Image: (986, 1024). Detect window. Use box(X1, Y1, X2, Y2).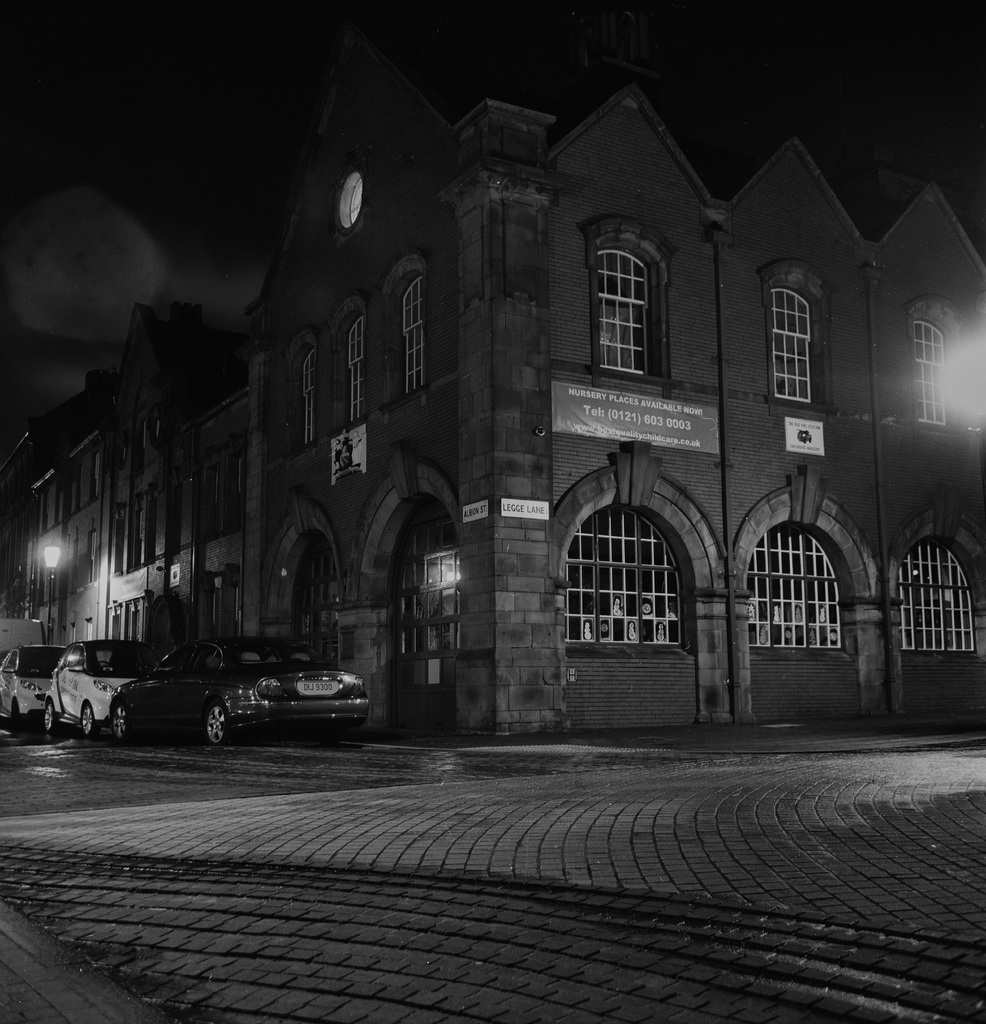
box(287, 339, 320, 453).
